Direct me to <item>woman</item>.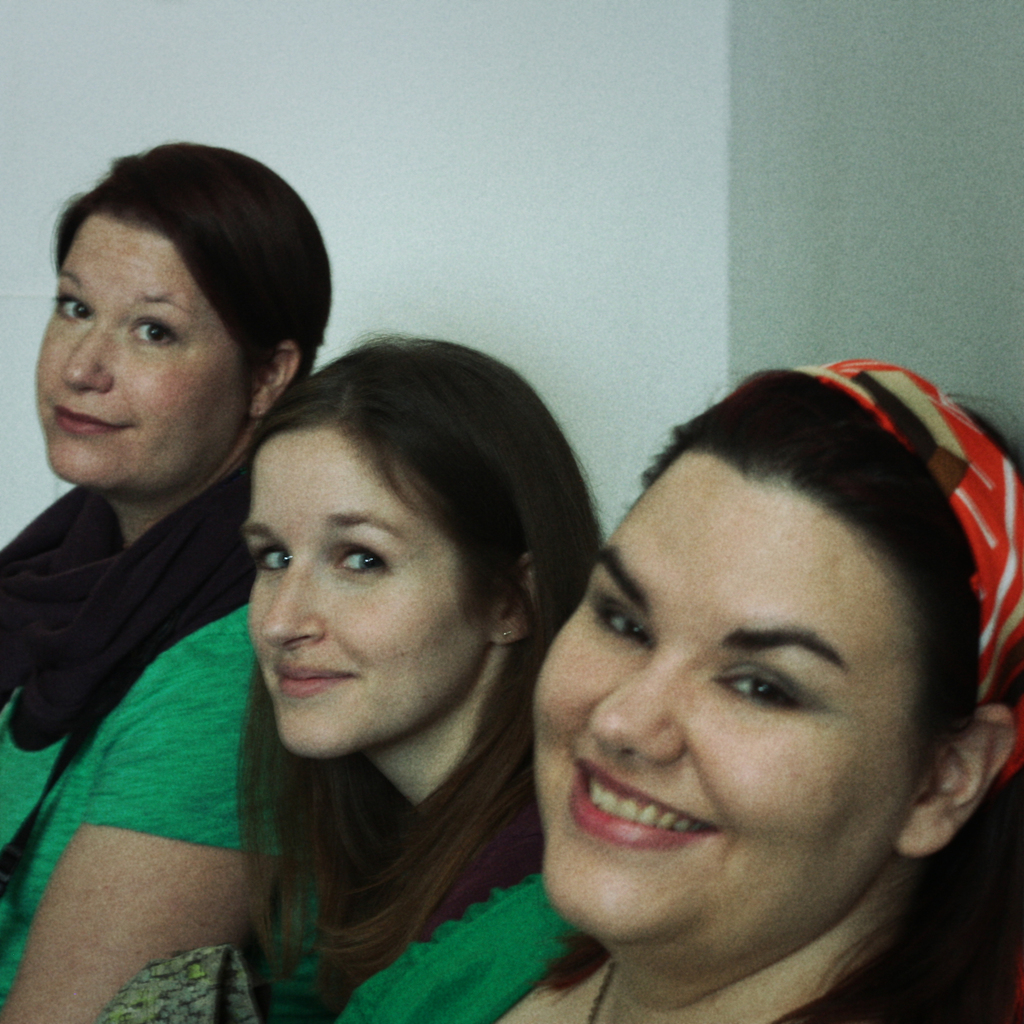
Direction: l=383, t=303, r=1023, b=1023.
